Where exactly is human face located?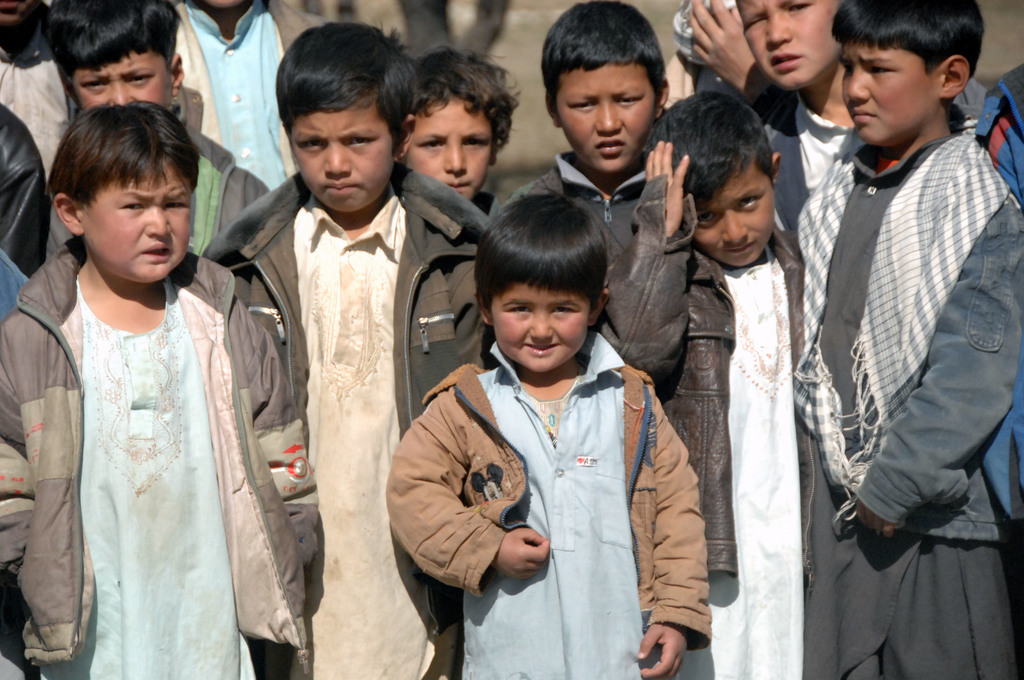
Its bounding box is 290, 92, 396, 213.
